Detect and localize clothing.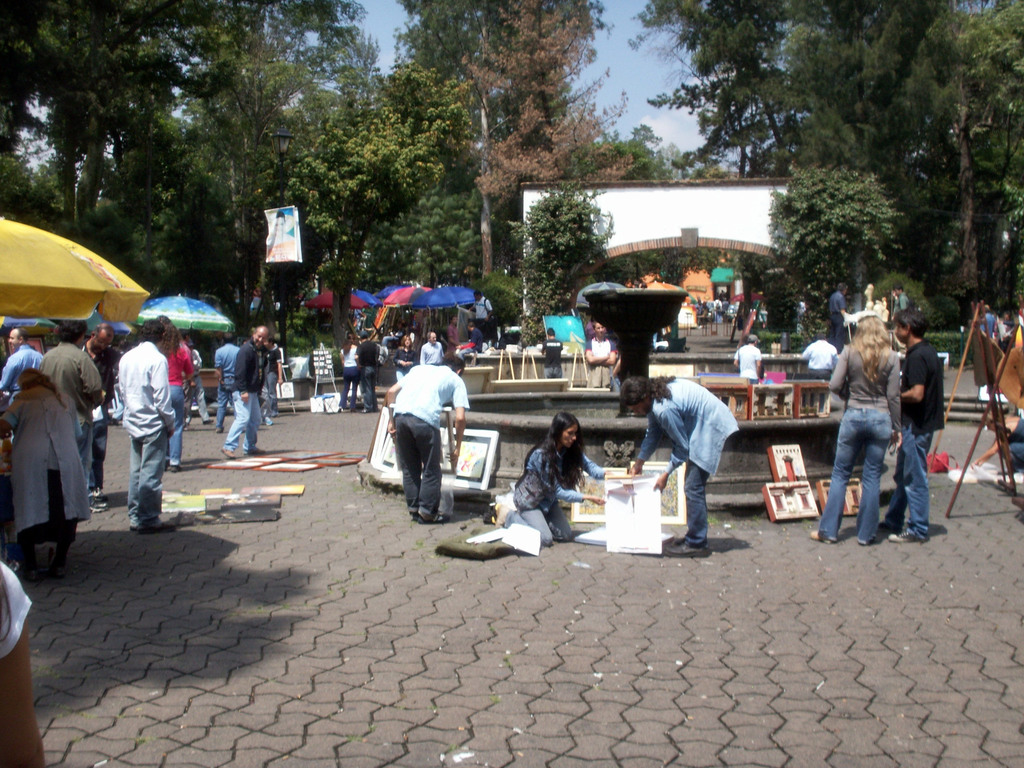
Localized at (355,340,376,407).
